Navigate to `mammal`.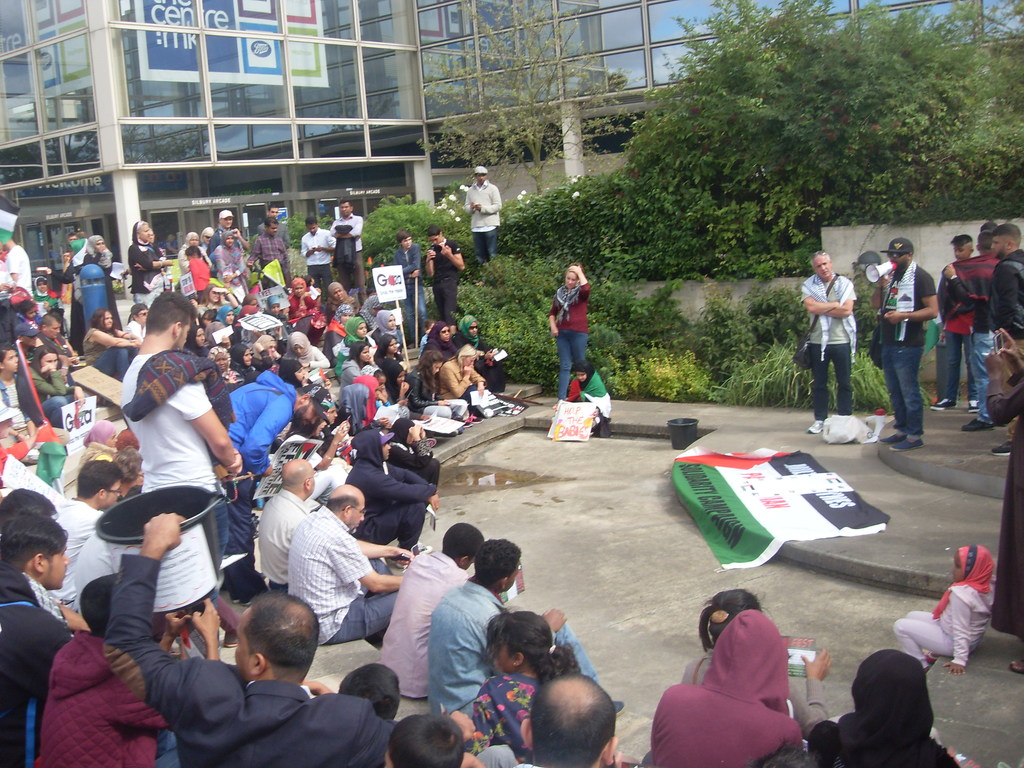
Navigation target: <bbox>680, 586, 831, 733</bbox>.
